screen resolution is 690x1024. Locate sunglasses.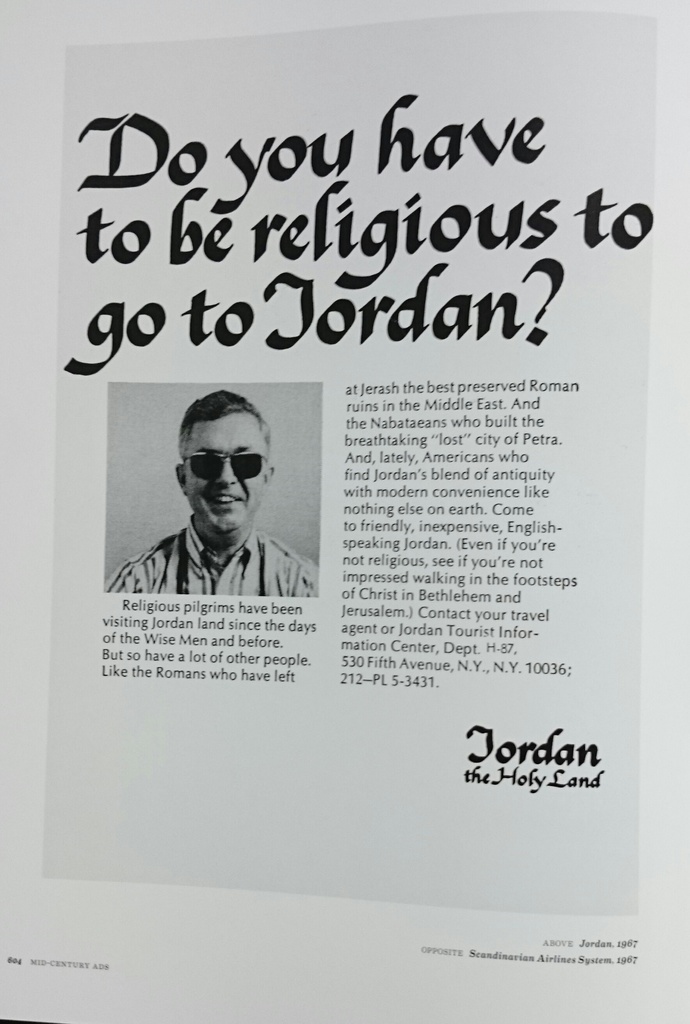
(187,452,268,483).
